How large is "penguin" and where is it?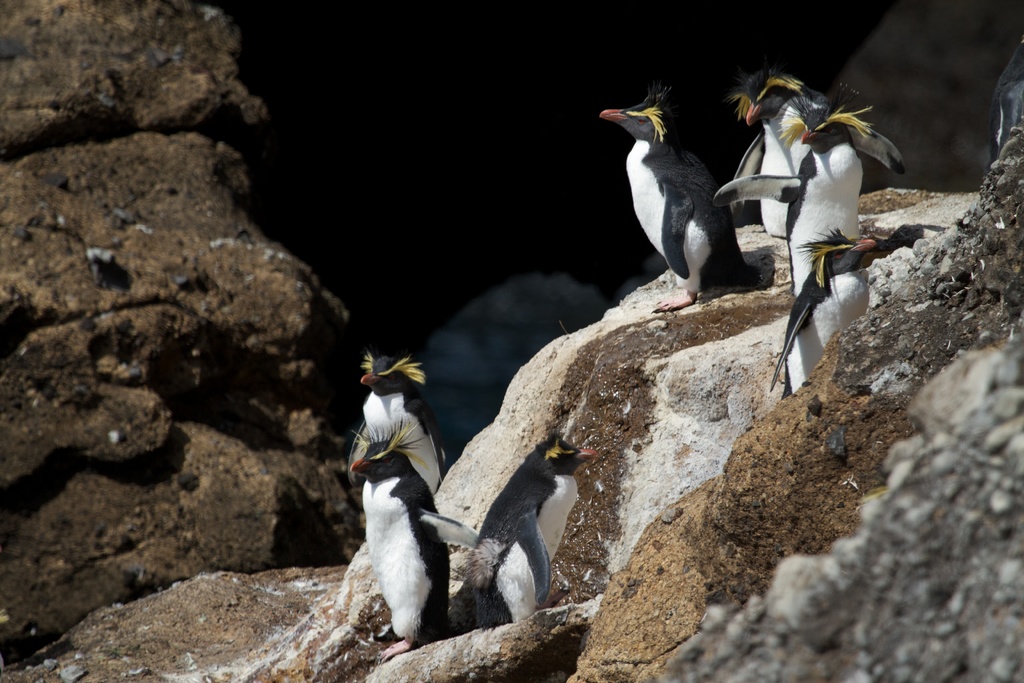
Bounding box: {"left": 344, "top": 410, "right": 486, "bottom": 657}.
